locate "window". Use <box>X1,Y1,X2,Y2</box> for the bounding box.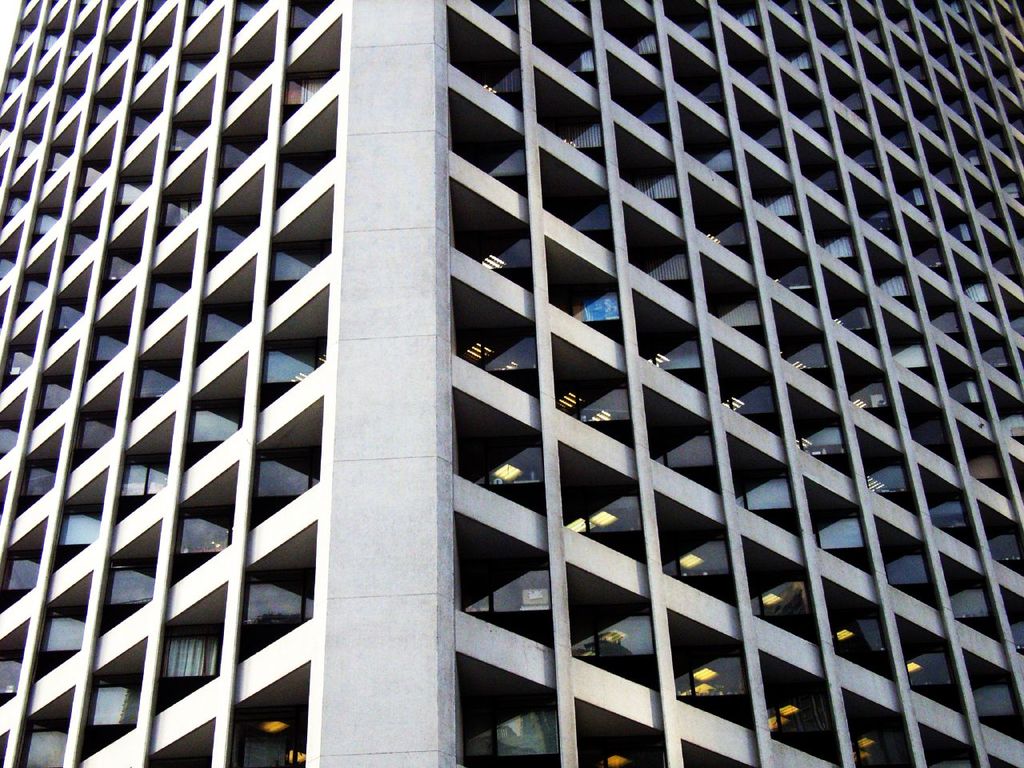
<box>169,116,213,156</box>.
